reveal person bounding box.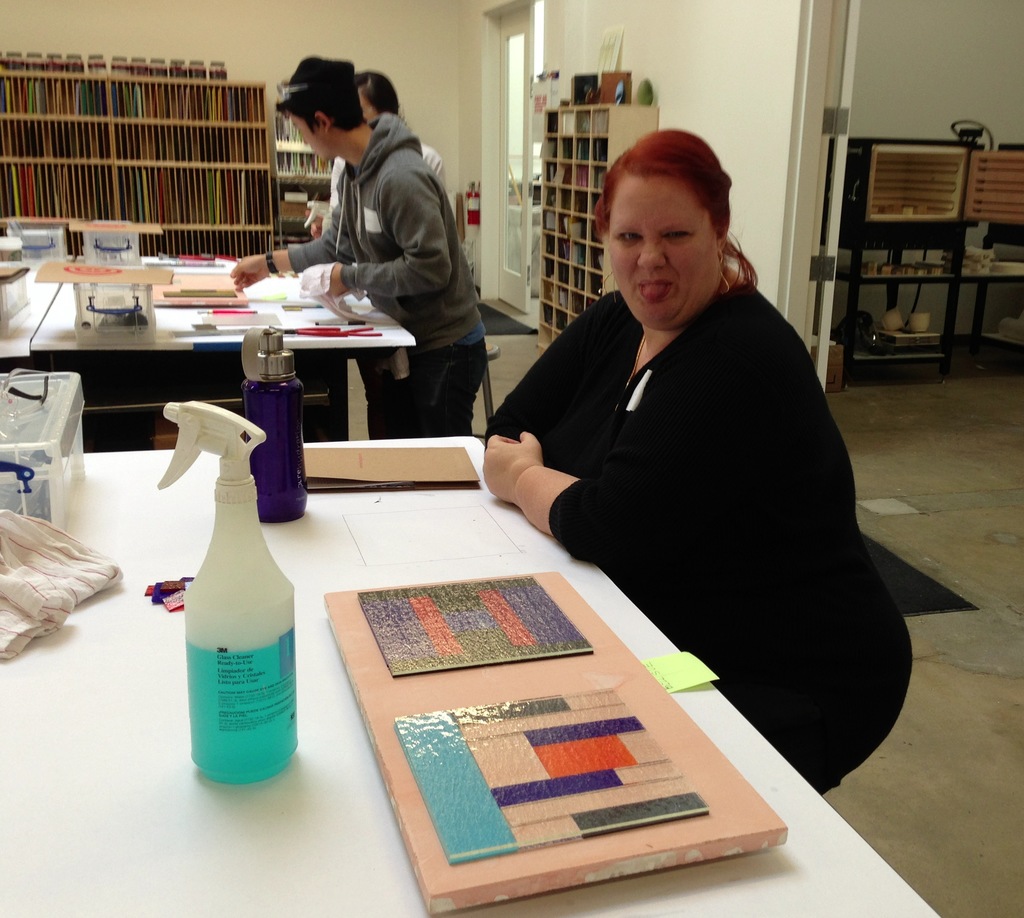
Revealed: pyautogui.locateOnScreen(476, 121, 911, 789).
